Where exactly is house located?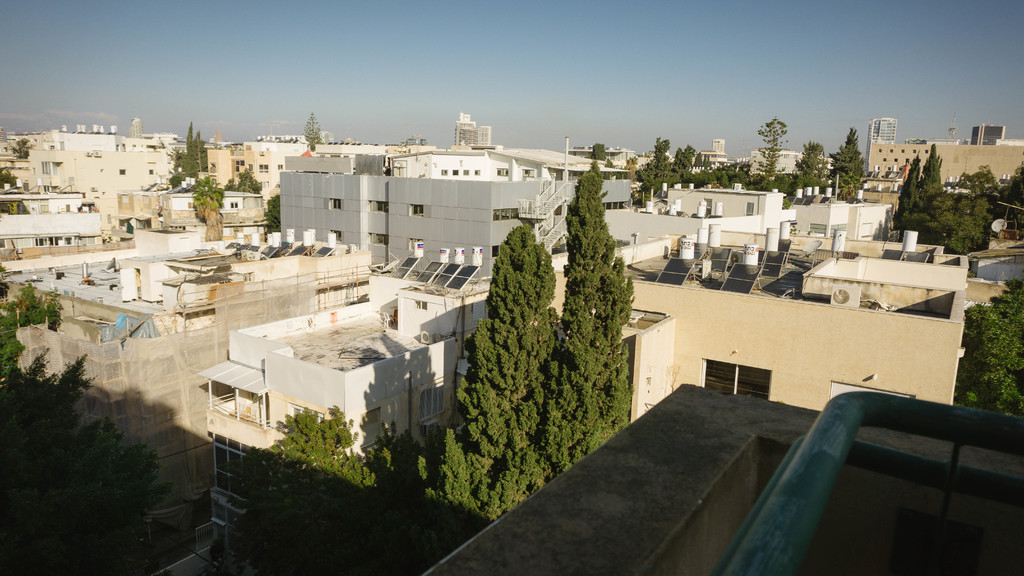
Its bounding box is <box>181,244,527,467</box>.
